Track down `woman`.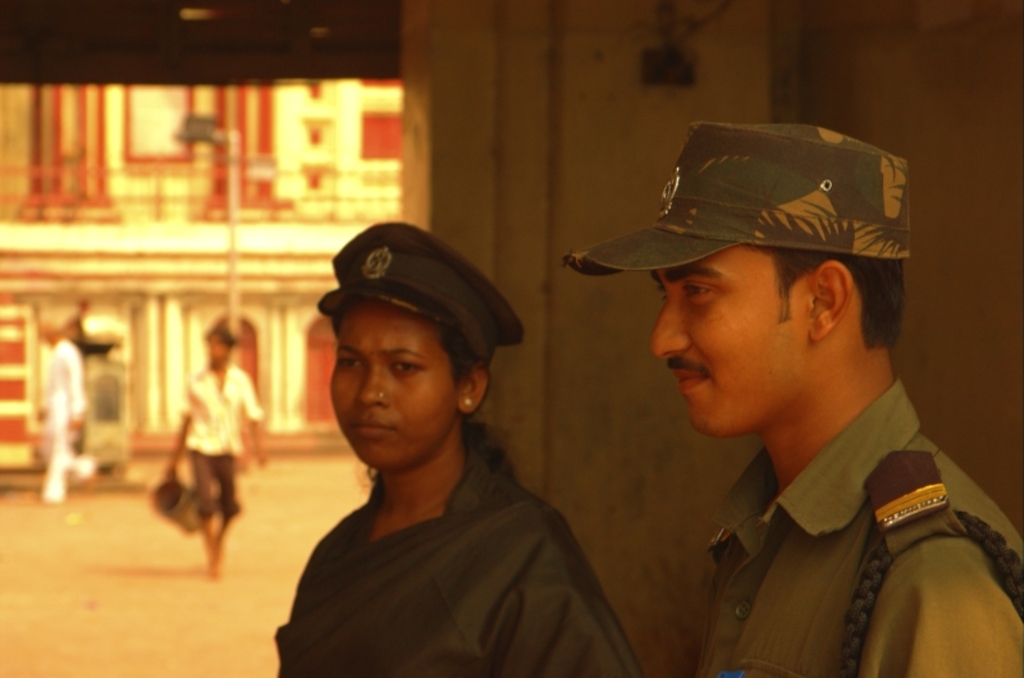
Tracked to left=255, top=223, right=643, bottom=673.
